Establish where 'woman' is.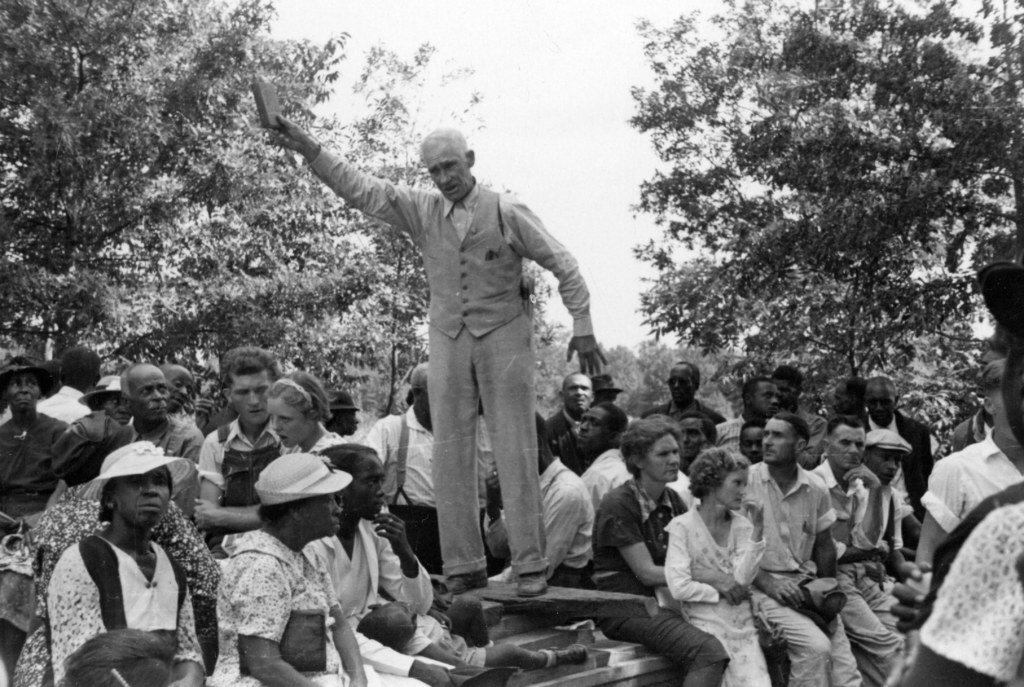
Established at x1=42, y1=435, x2=206, y2=686.
